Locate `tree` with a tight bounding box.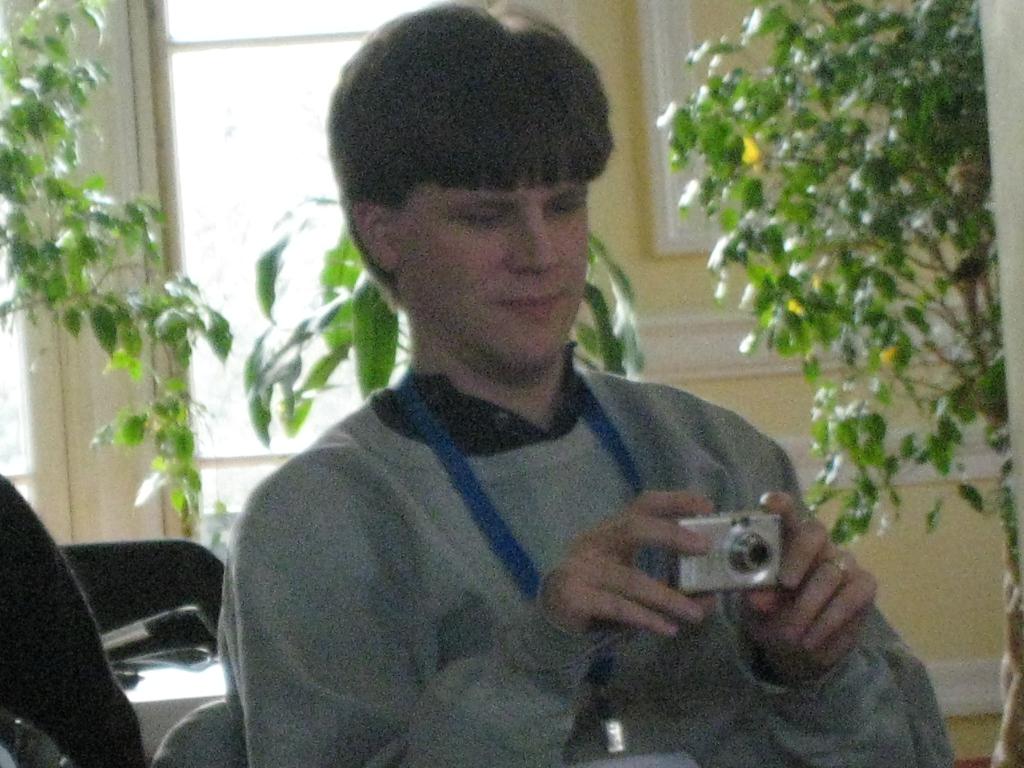
[x1=652, y1=1, x2=1020, y2=634].
